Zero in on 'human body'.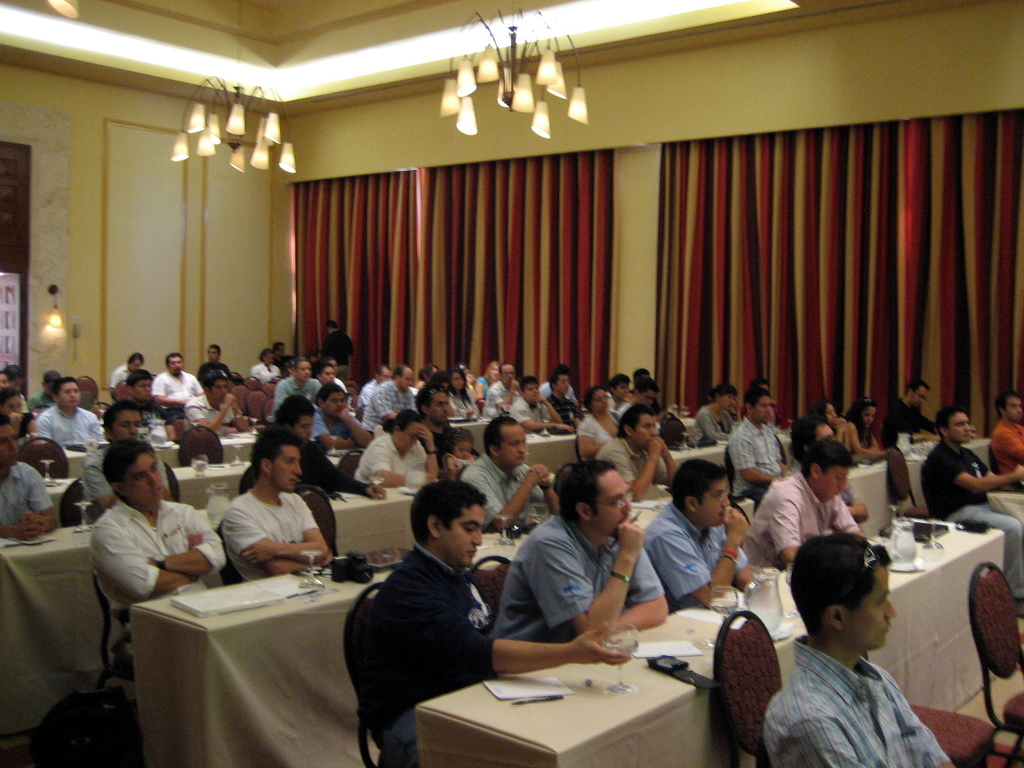
Zeroed in: 643:459:756:612.
